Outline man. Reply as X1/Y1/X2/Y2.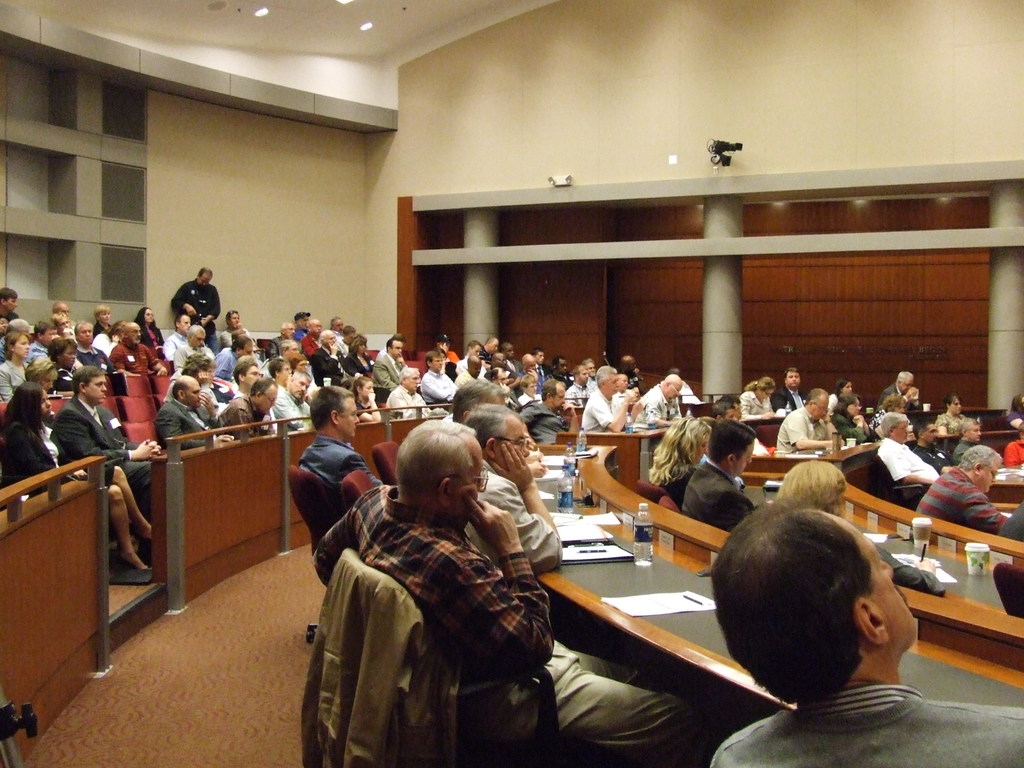
677/420/758/535.
